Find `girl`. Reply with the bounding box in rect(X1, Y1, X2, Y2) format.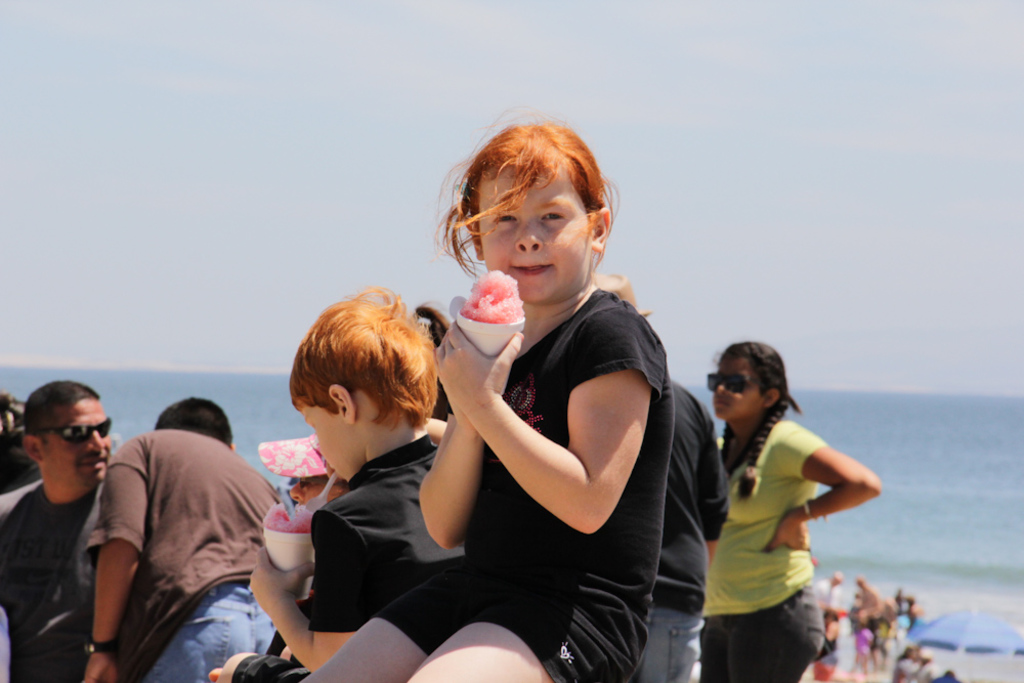
rect(694, 329, 887, 682).
